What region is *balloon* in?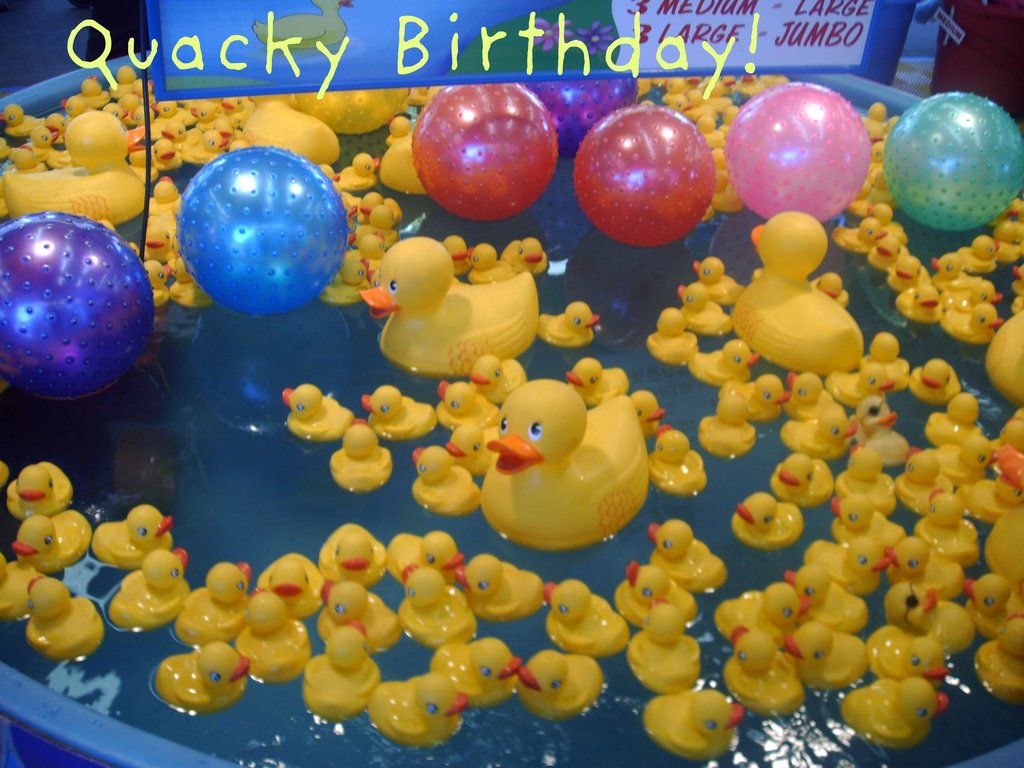
294/87/410/129.
